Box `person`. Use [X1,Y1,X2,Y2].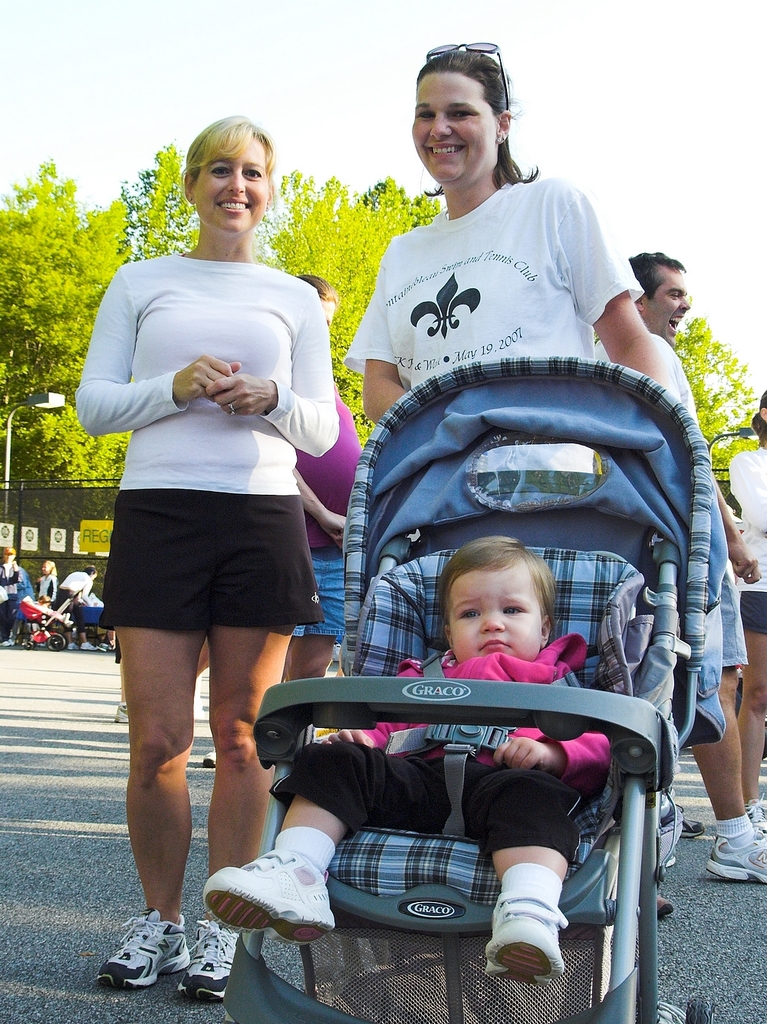
[194,532,612,989].
